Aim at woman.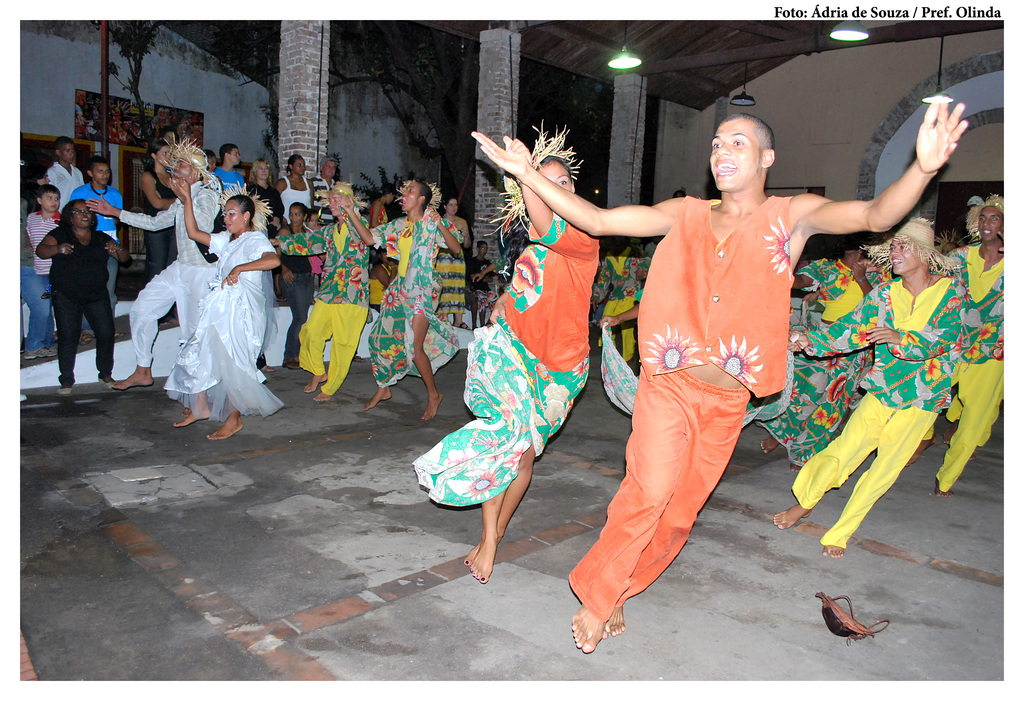
Aimed at box=[163, 186, 275, 433].
